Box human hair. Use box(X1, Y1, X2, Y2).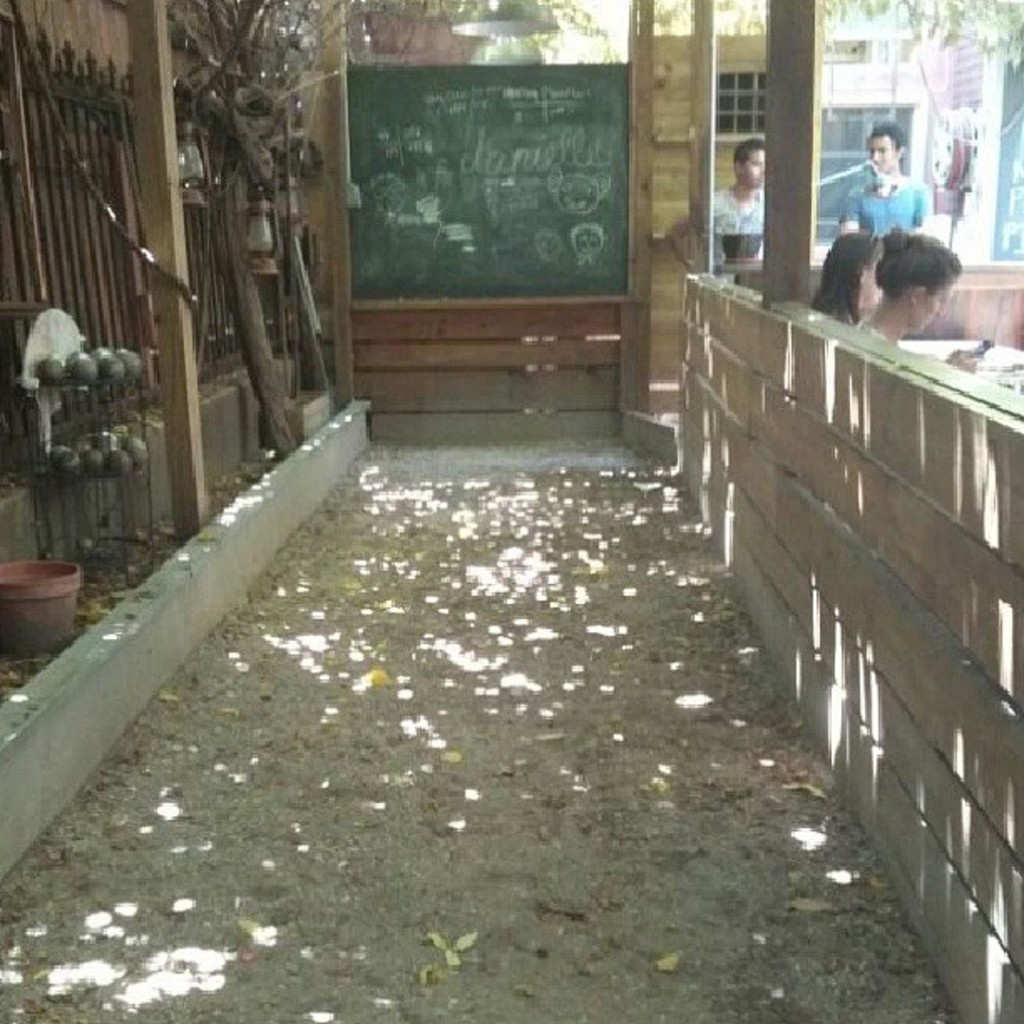
box(728, 134, 761, 169).
